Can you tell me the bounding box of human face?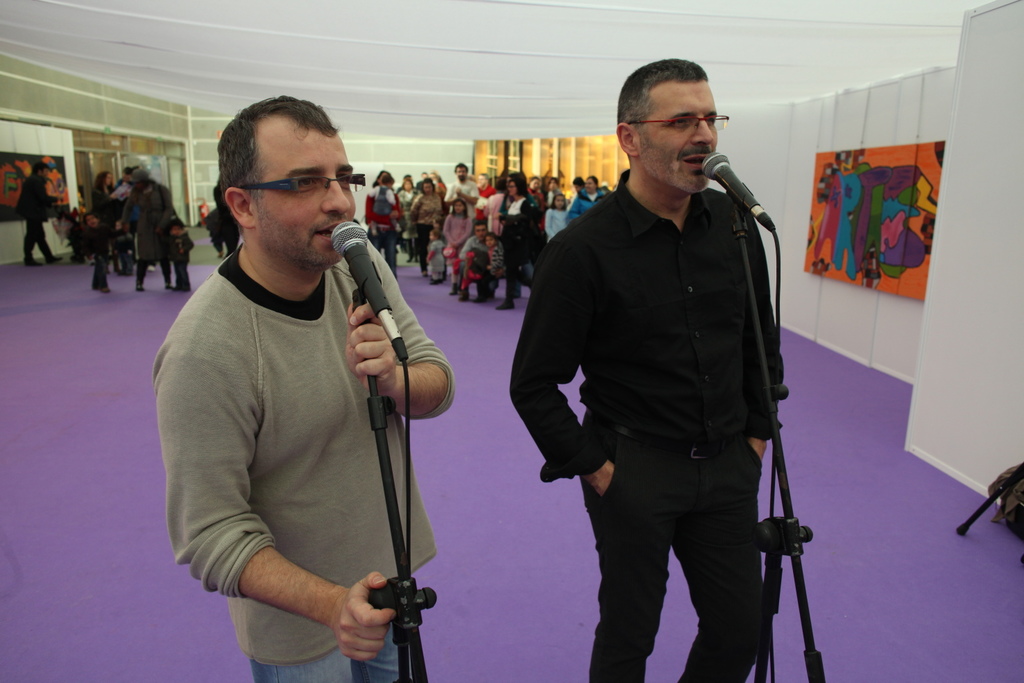
{"x1": 251, "y1": 107, "x2": 361, "y2": 271}.
